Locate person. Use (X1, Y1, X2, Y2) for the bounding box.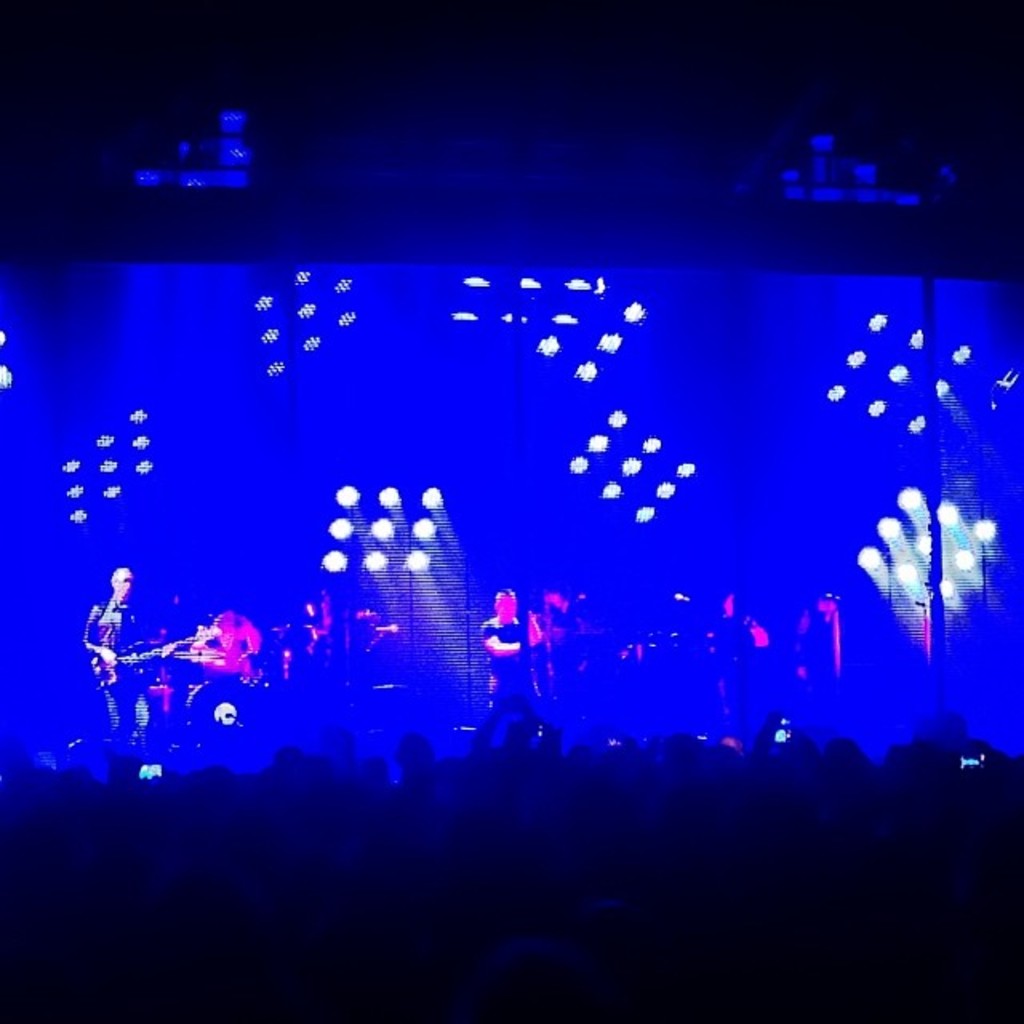
(77, 538, 242, 789).
